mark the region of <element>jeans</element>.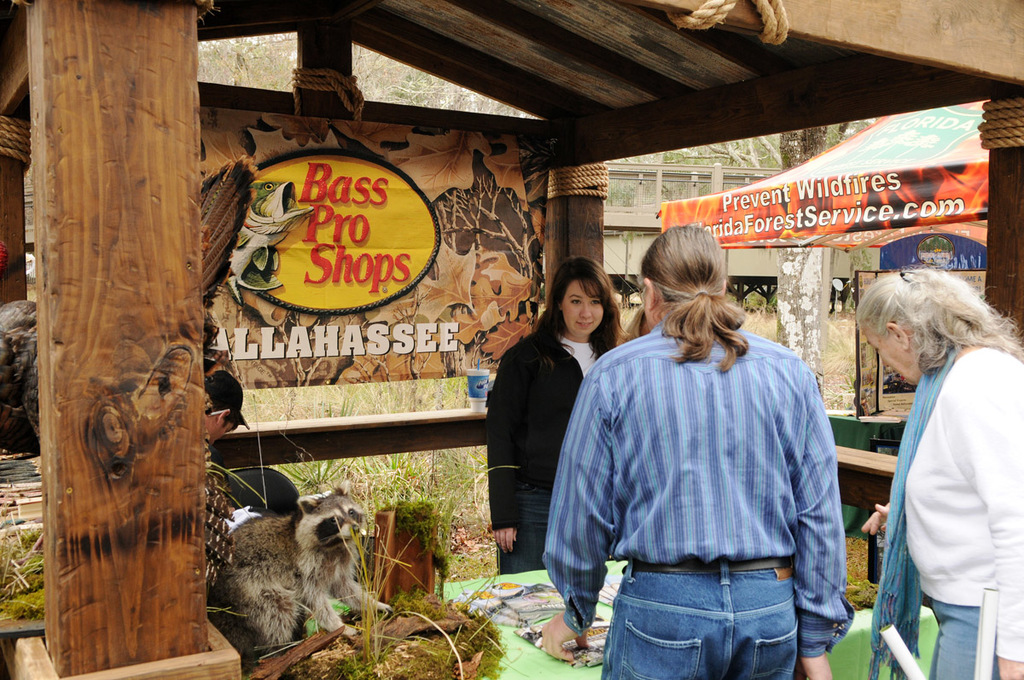
Region: locate(500, 481, 544, 572).
